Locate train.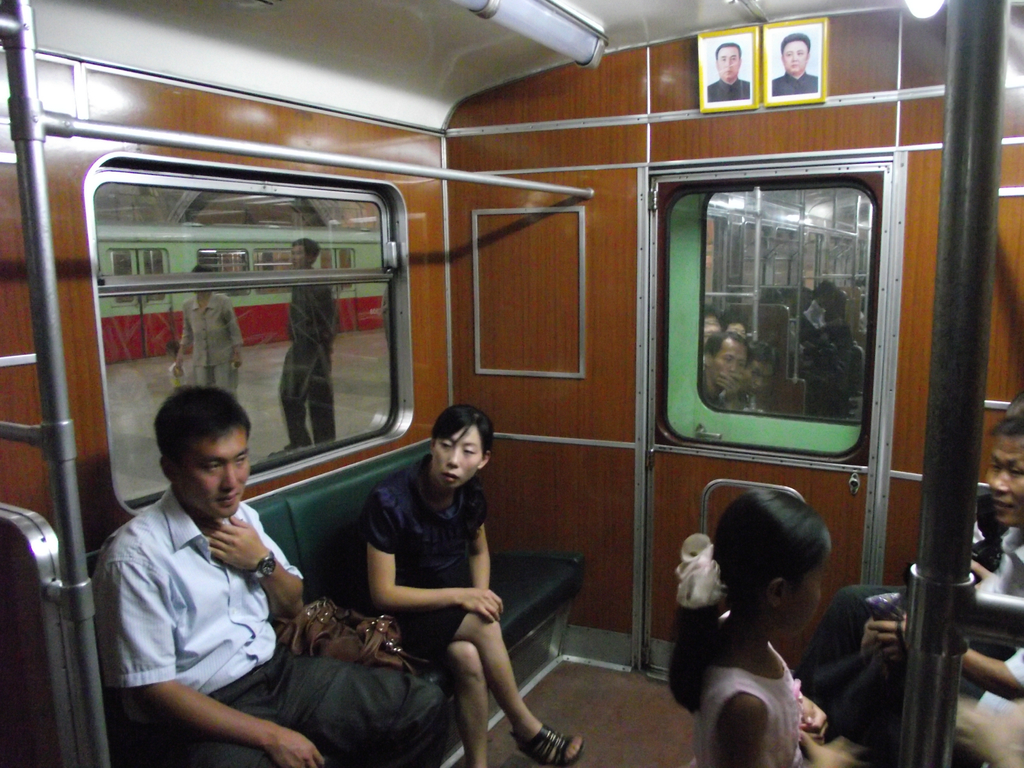
Bounding box: {"x1": 0, "y1": 0, "x2": 1023, "y2": 767}.
